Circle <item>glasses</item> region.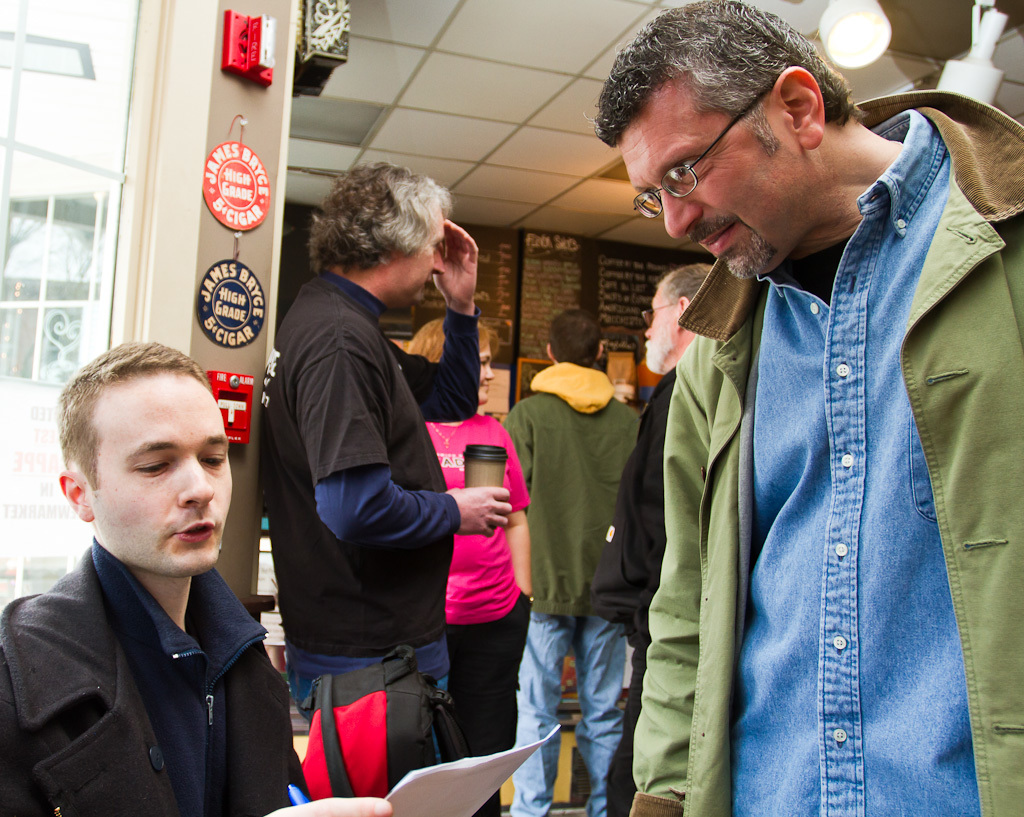
Region: {"left": 629, "top": 86, "right": 771, "bottom": 222}.
